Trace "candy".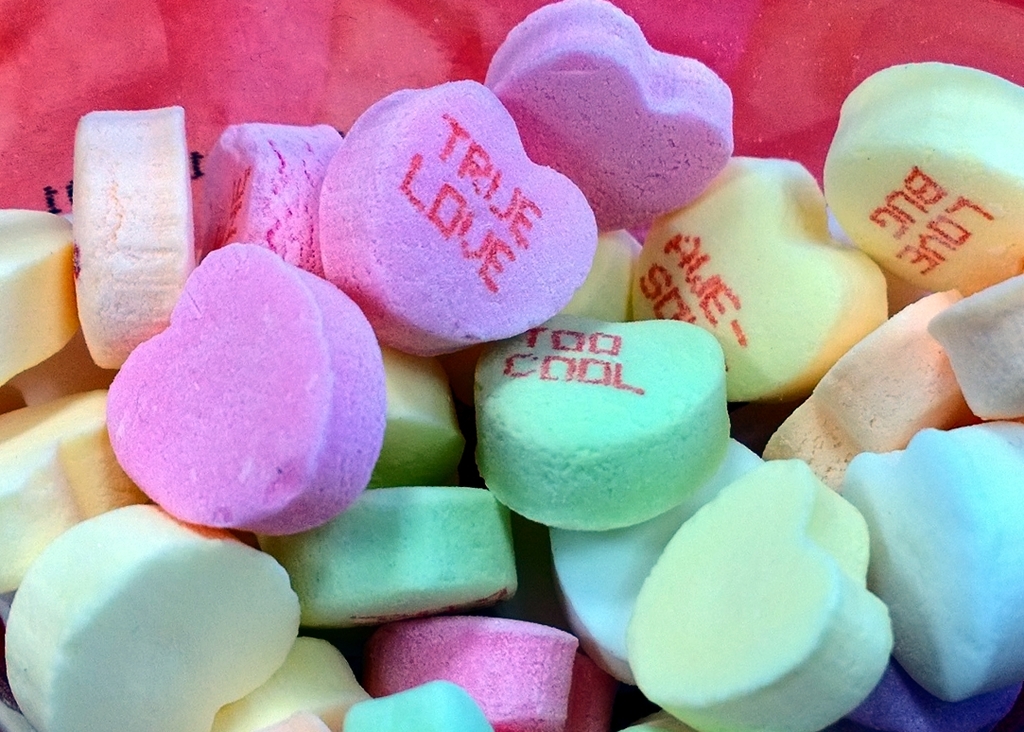
Traced to (488,0,729,233).
